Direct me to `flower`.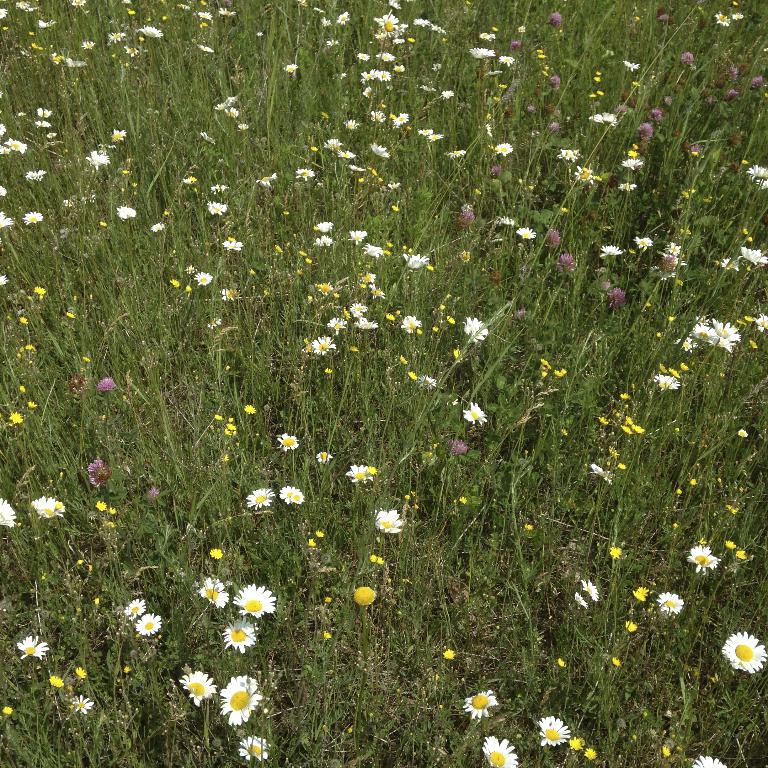
Direction: select_region(215, 101, 225, 108).
